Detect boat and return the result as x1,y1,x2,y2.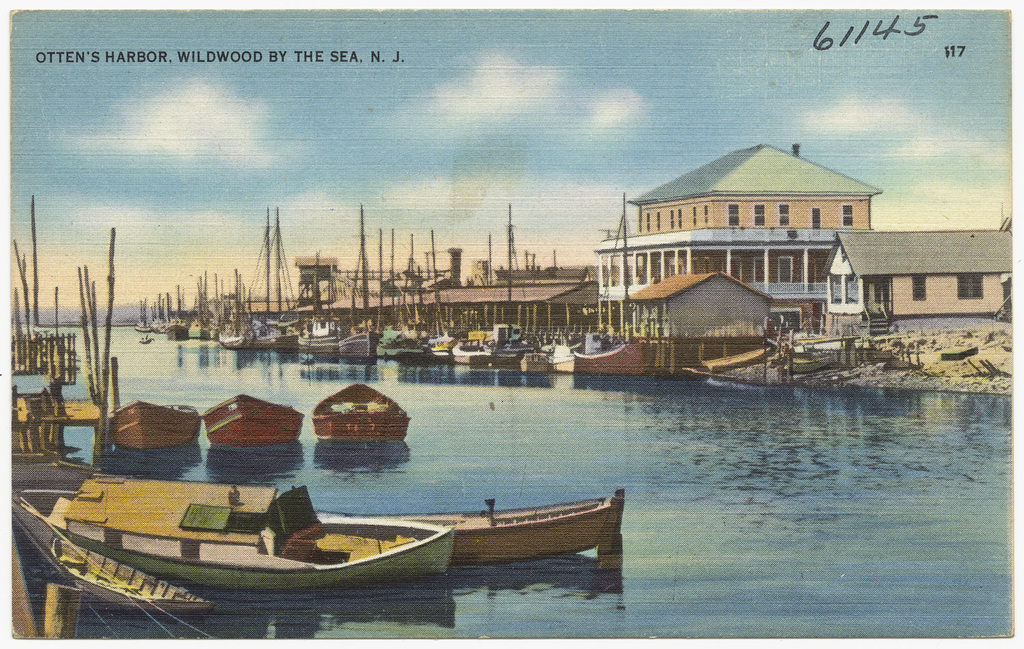
779,349,838,375.
